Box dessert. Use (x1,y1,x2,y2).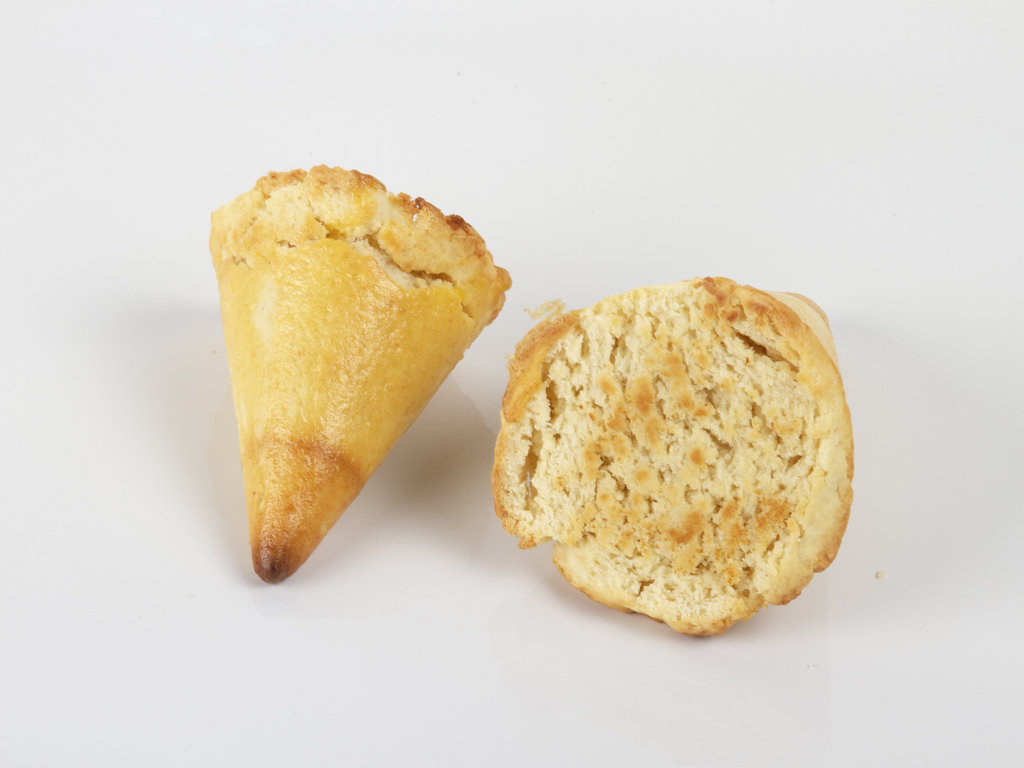
(201,158,504,599).
